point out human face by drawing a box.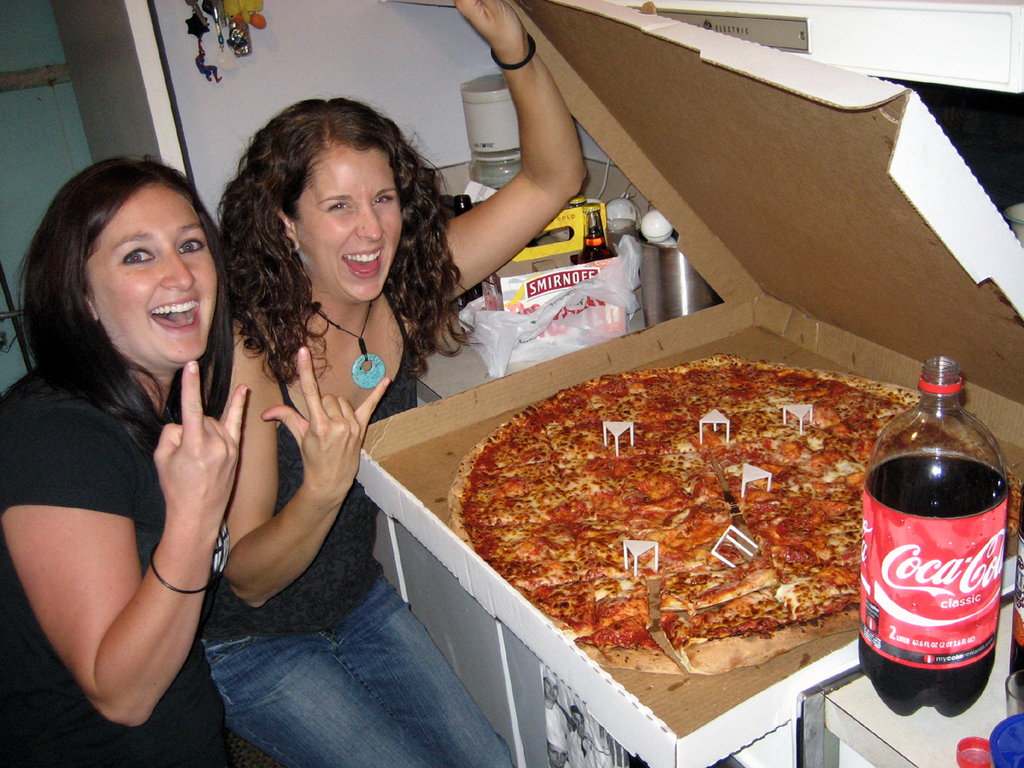
l=81, t=179, r=218, b=362.
